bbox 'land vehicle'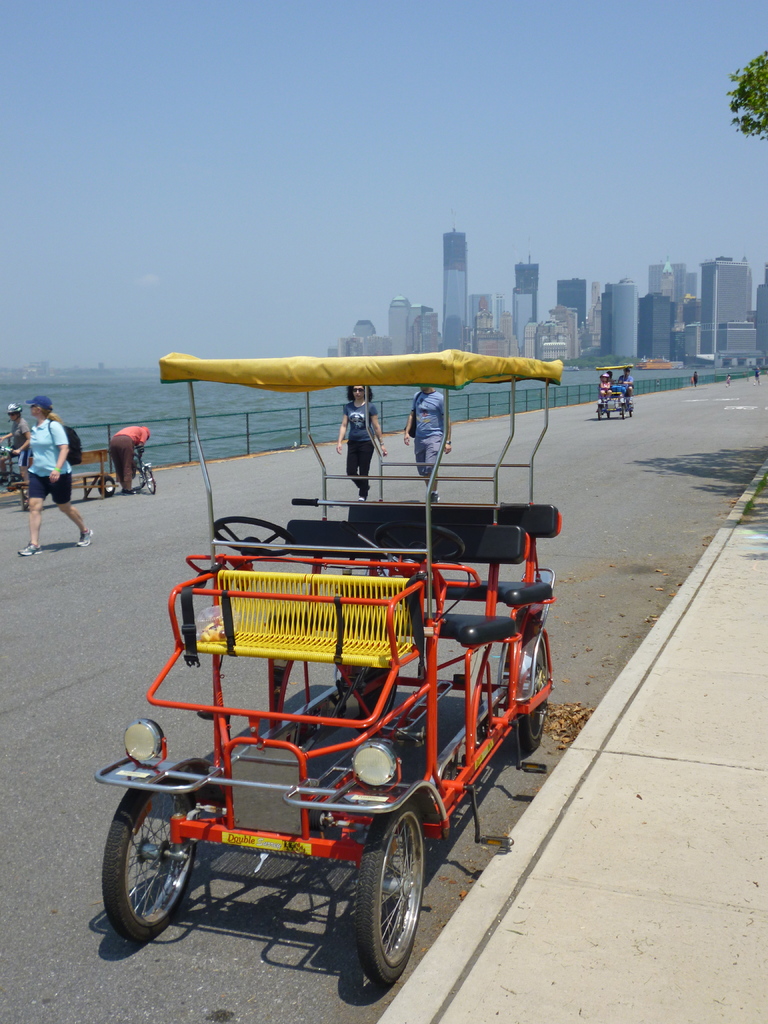
l=133, t=455, r=157, b=488
